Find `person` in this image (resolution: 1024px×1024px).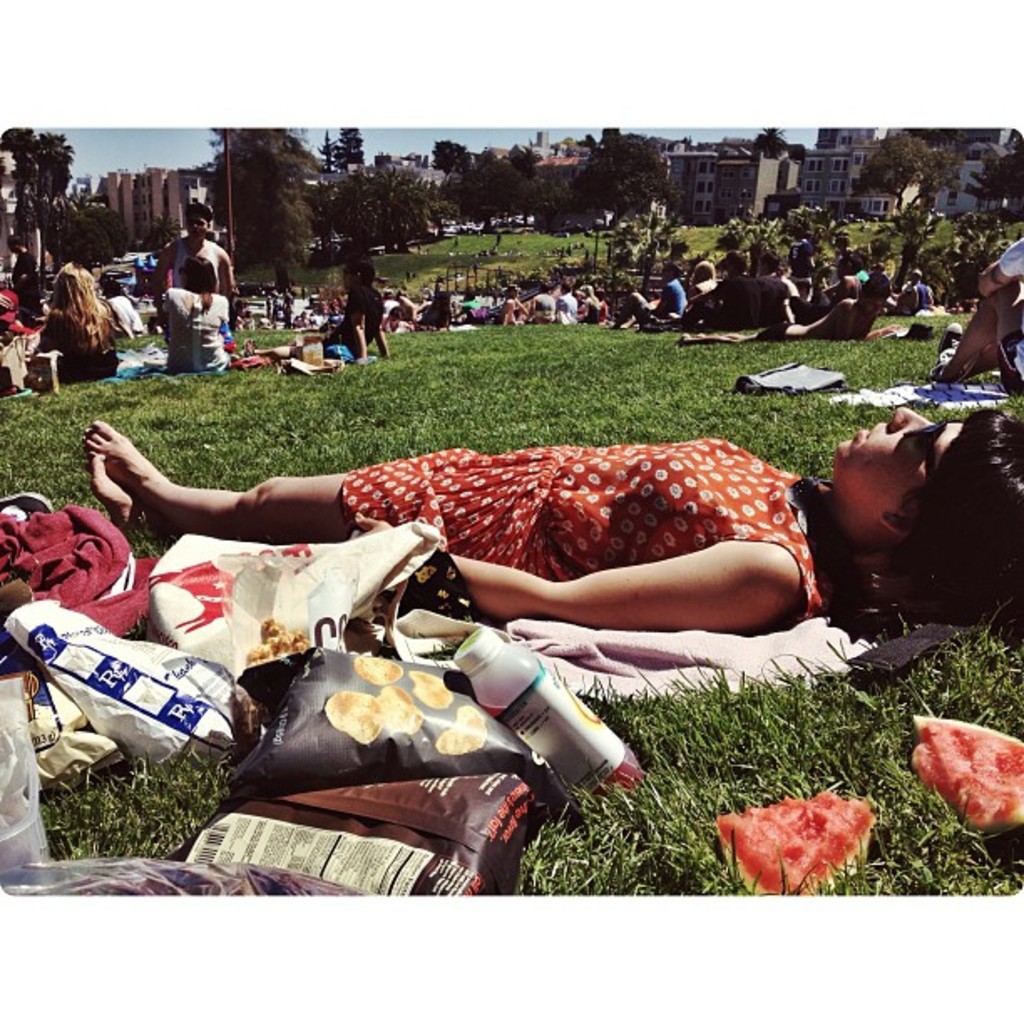
bbox=(253, 231, 398, 385).
